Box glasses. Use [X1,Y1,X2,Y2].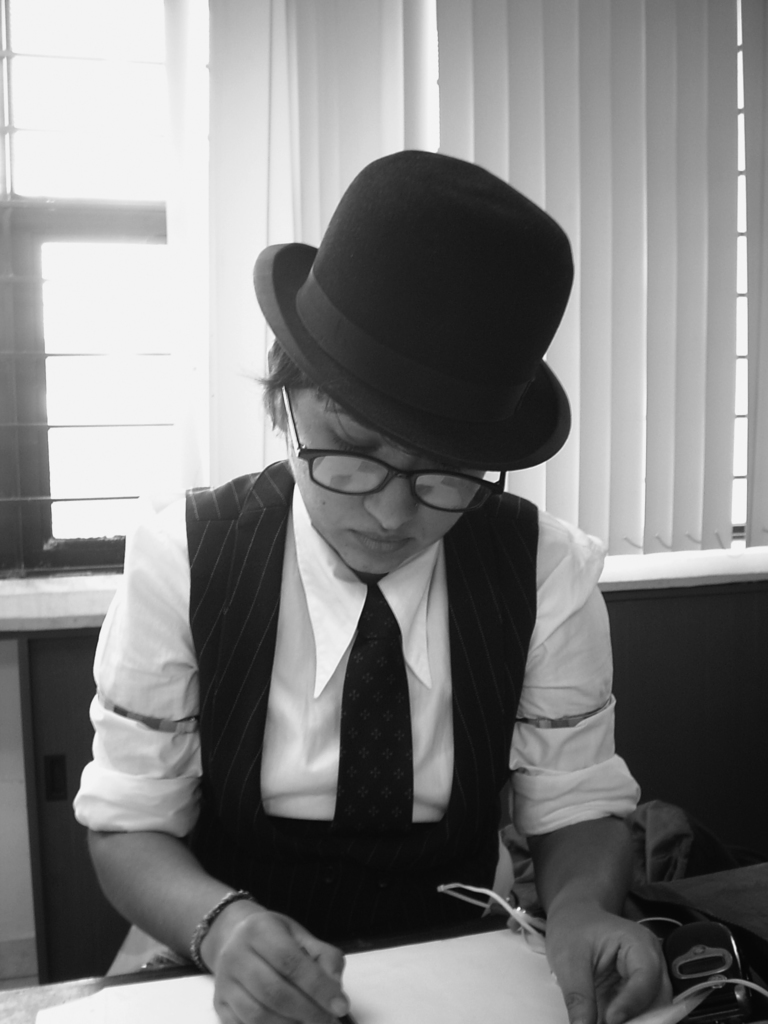
[284,385,508,518].
